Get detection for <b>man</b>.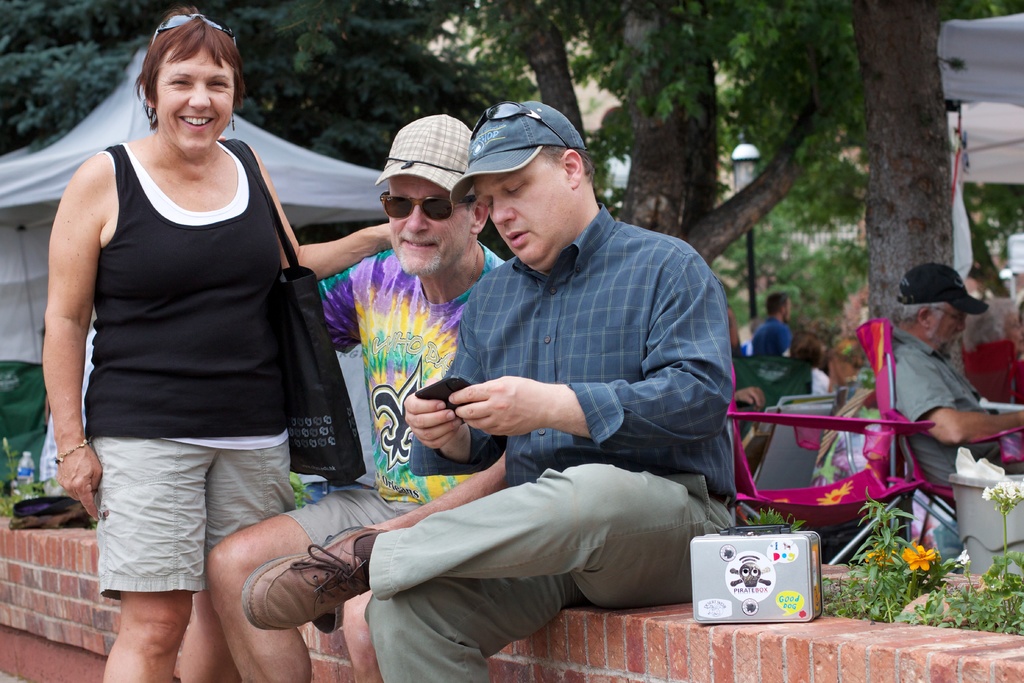
Detection: (left=40, top=8, right=395, bottom=680).
